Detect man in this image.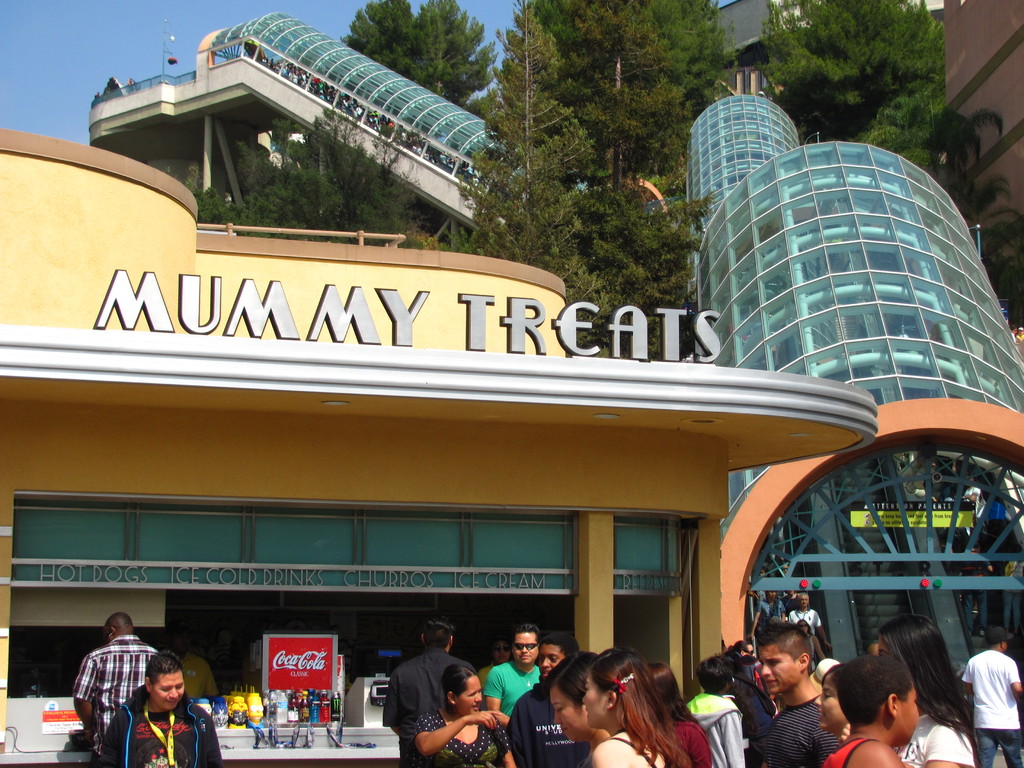
Detection: region(509, 632, 589, 767).
